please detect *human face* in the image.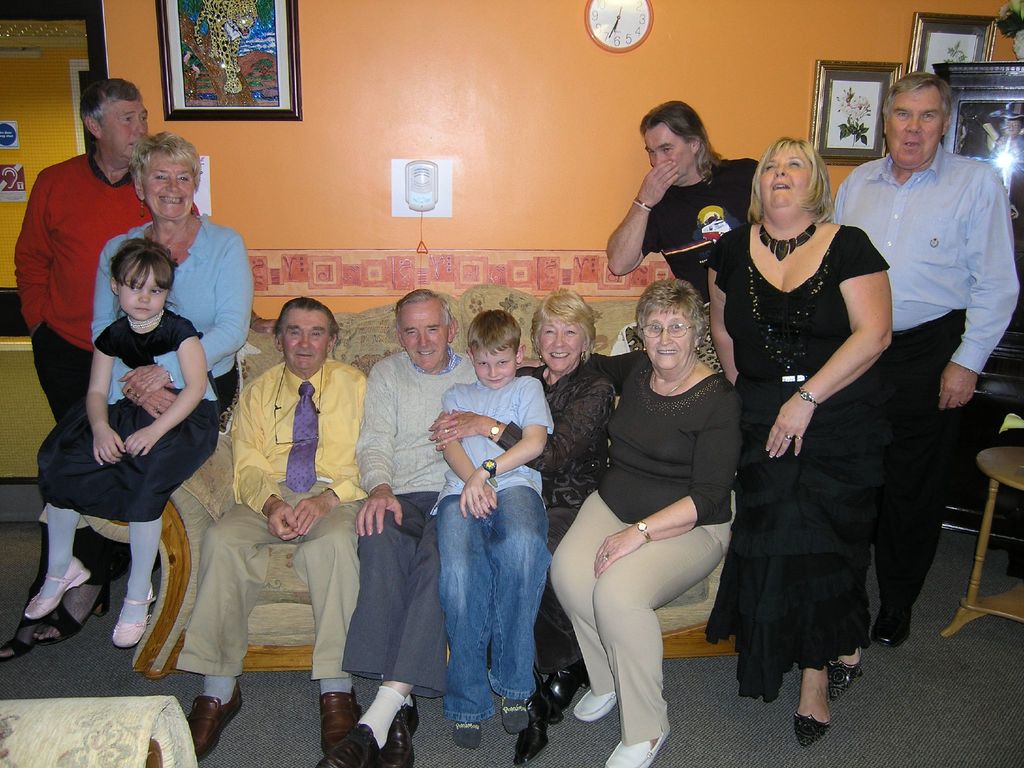
277,309,332,369.
